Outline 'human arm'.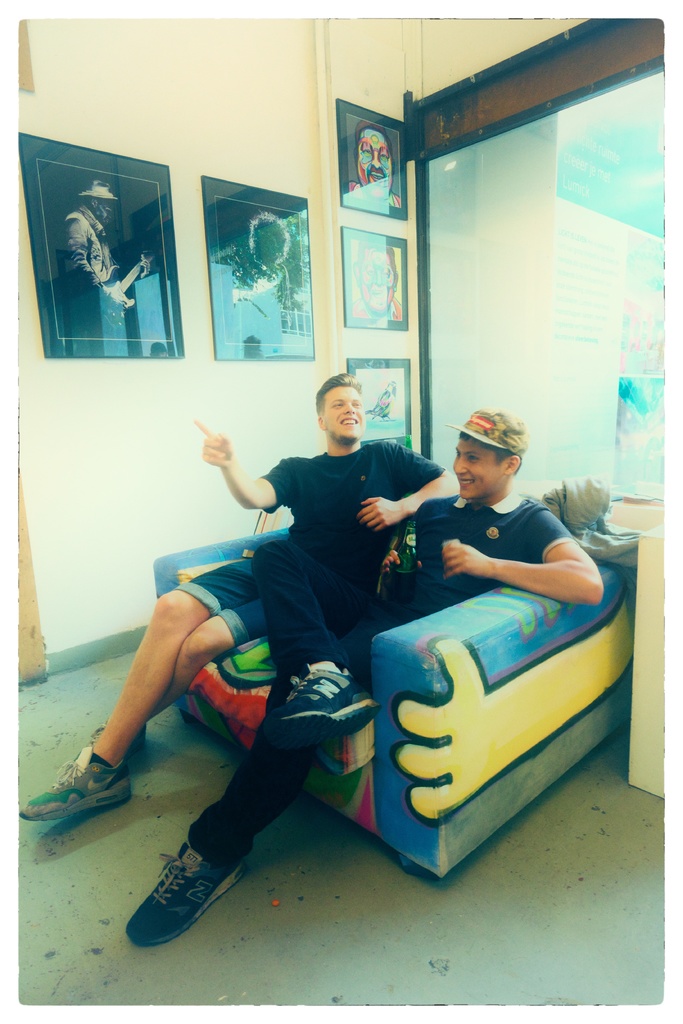
Outline: 124 246 158 285.
